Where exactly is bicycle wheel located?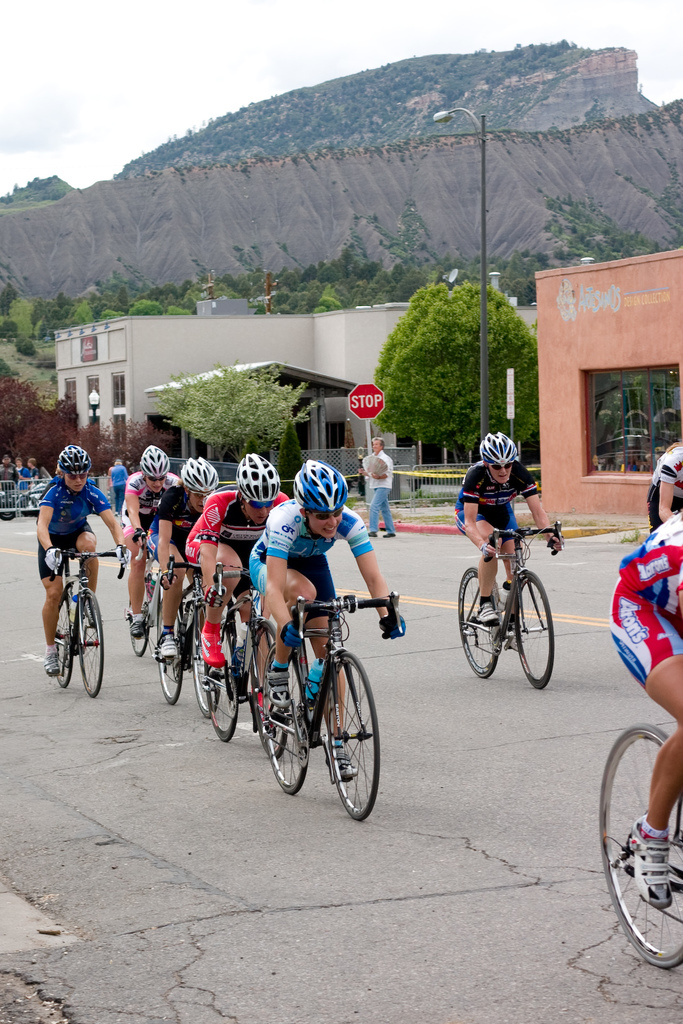
Its bounding box is (x1=510, y1=568, x2=555, y2=691).
